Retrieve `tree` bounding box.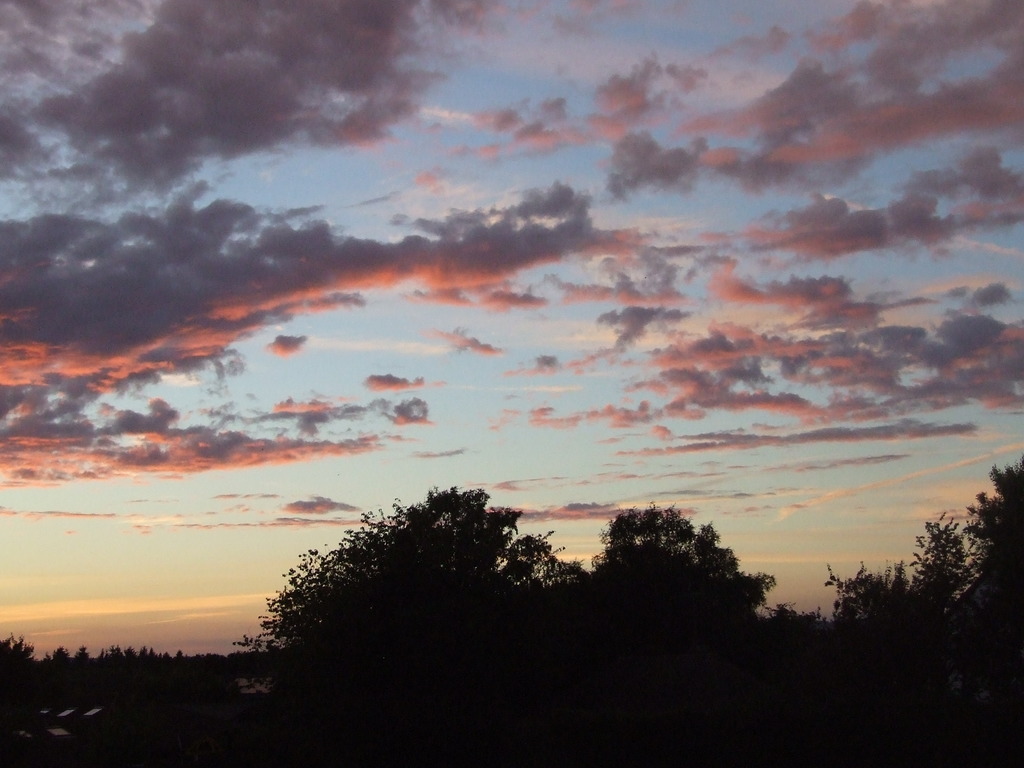
Bounding box: [left=265, top=483, right=737, bottom=671].
